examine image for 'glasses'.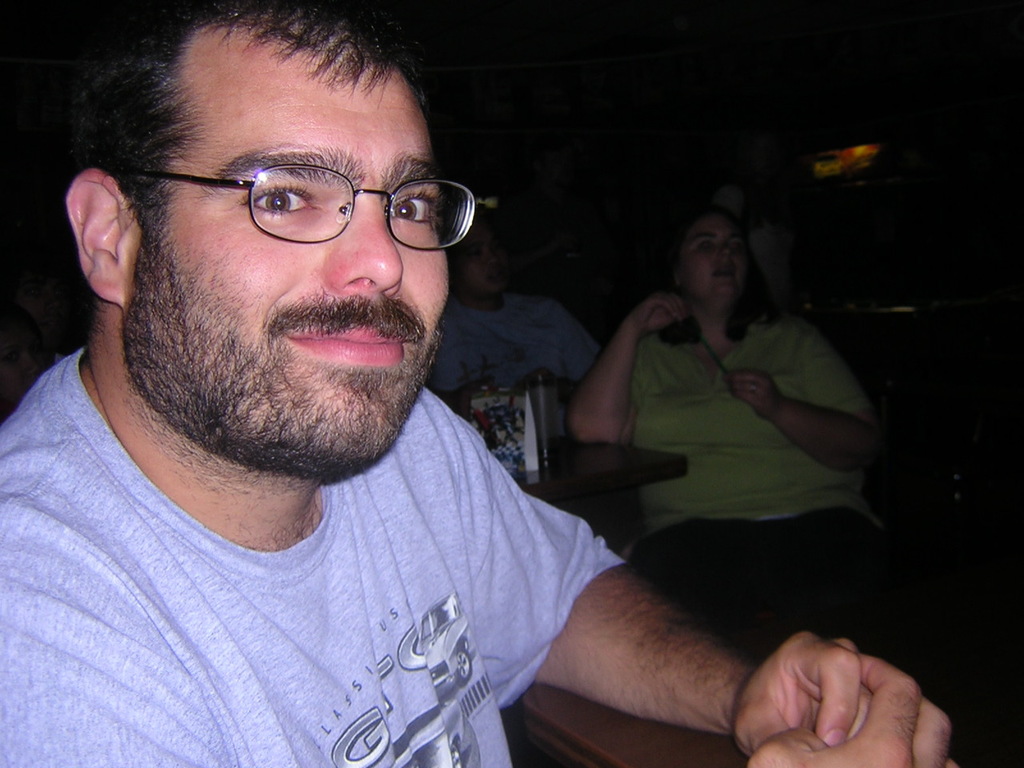
Examination result: [x1=131, y1=142, x2=463, y2=246].
